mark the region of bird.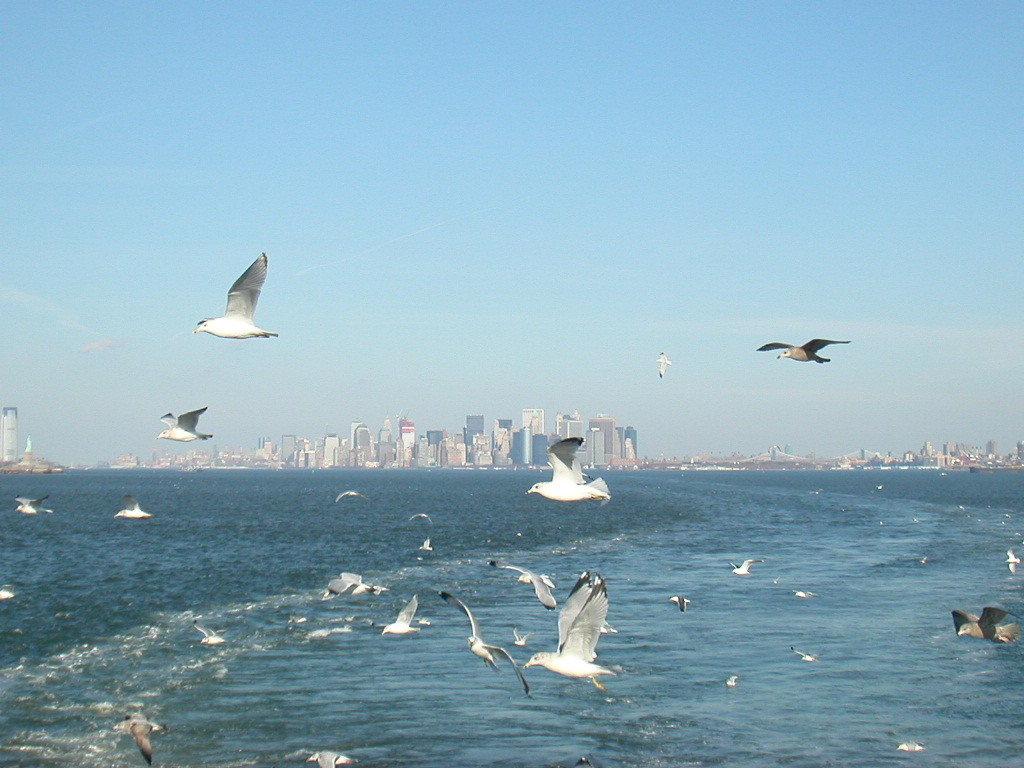
Region: bbox(792, 588, 812, 606).
